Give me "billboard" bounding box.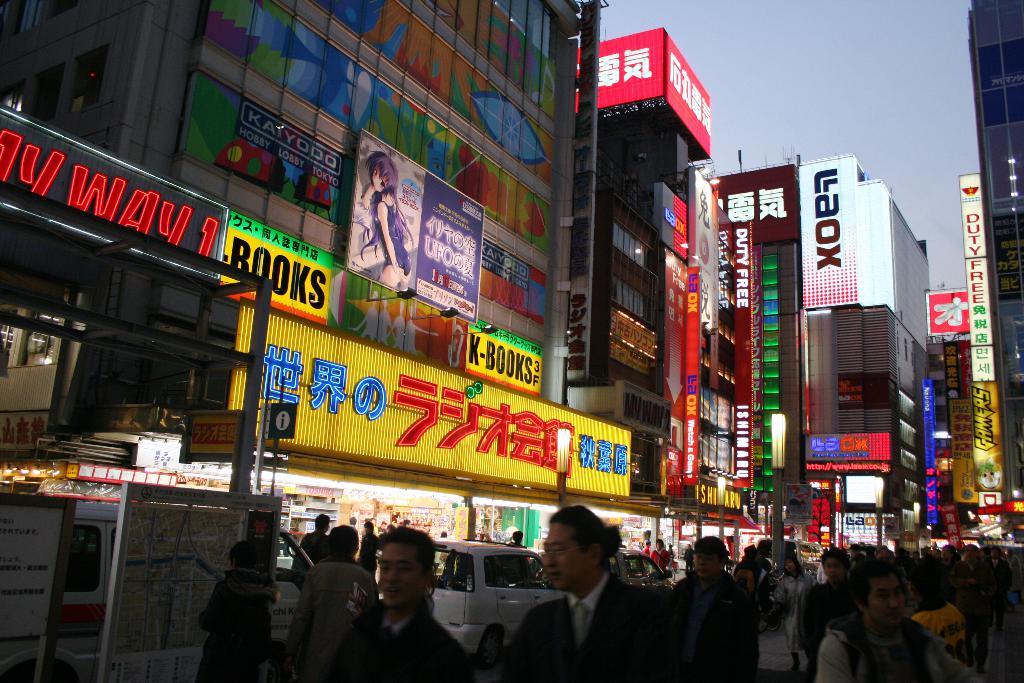
box(970, 386, 1014, 493).
